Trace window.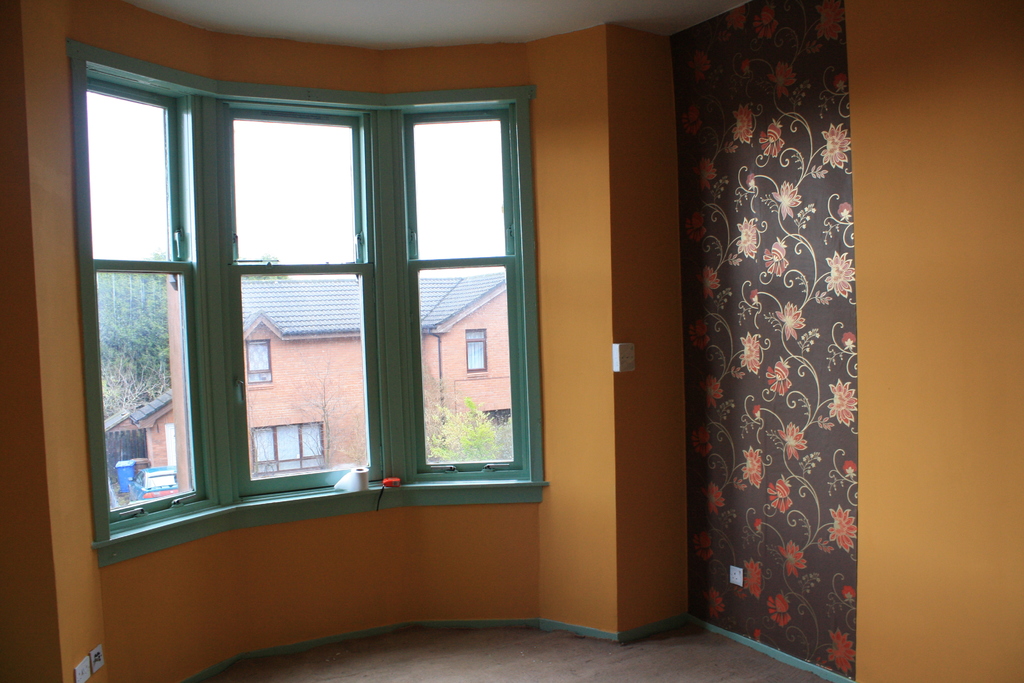
Traced to [461, 327, 488, 378].
